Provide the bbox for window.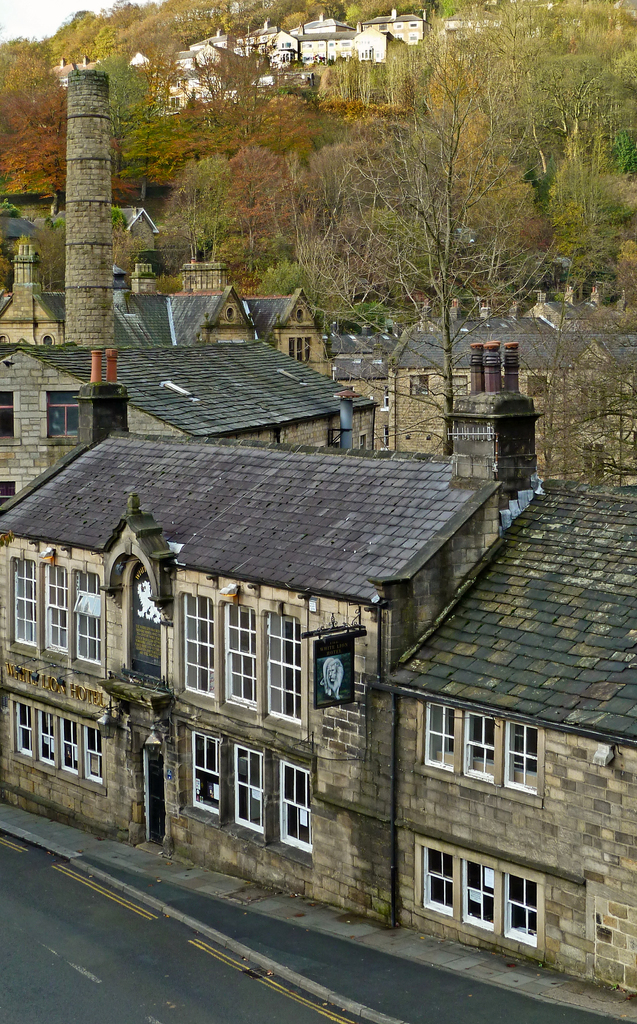
<box>44,566,69,657</box>.
